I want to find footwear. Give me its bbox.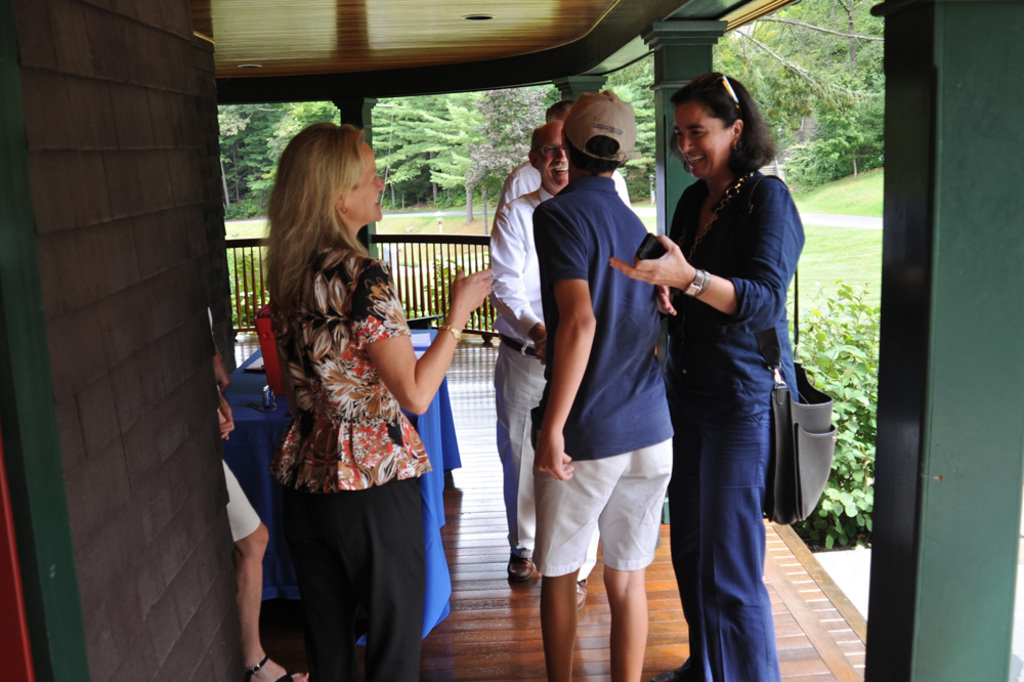
x1=243 y1=652 x2=309 y2=681.
